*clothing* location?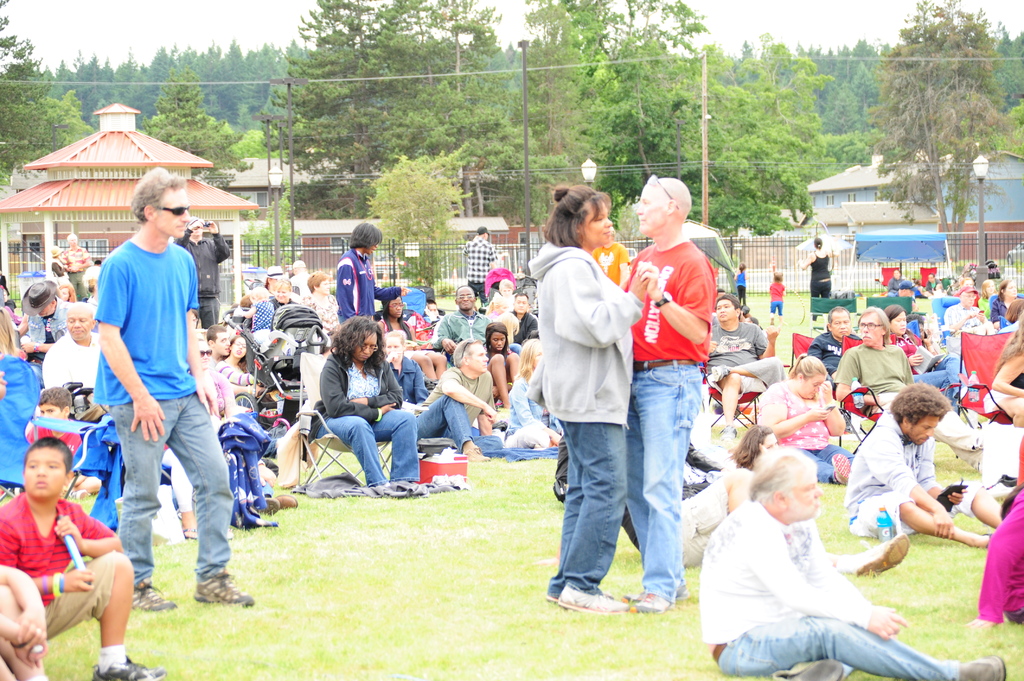
box(22, 296, 76, 362)
